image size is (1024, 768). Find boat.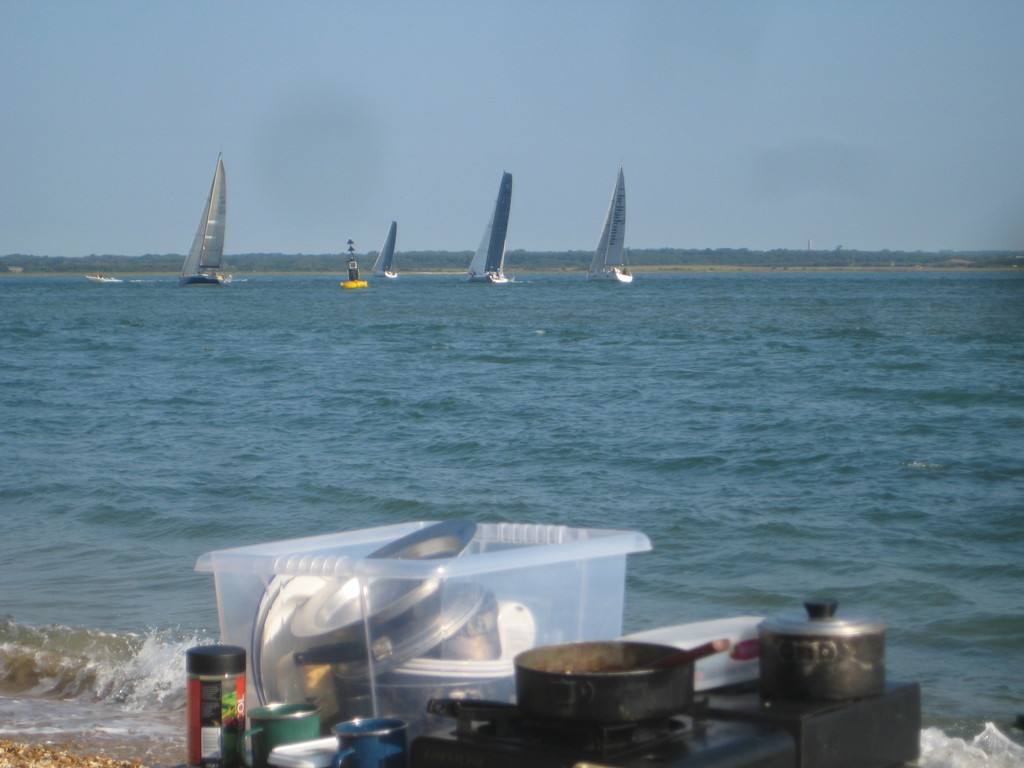
[464,166,514,284].
